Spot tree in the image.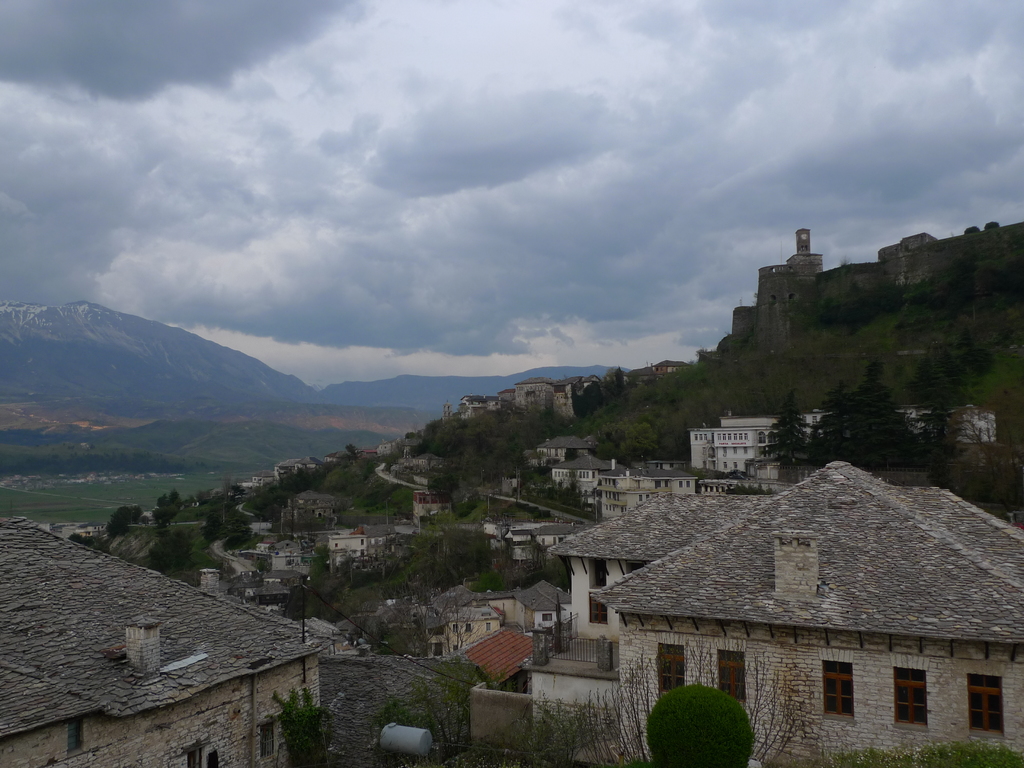
tree found at box=[147, 524, 197, 575].
